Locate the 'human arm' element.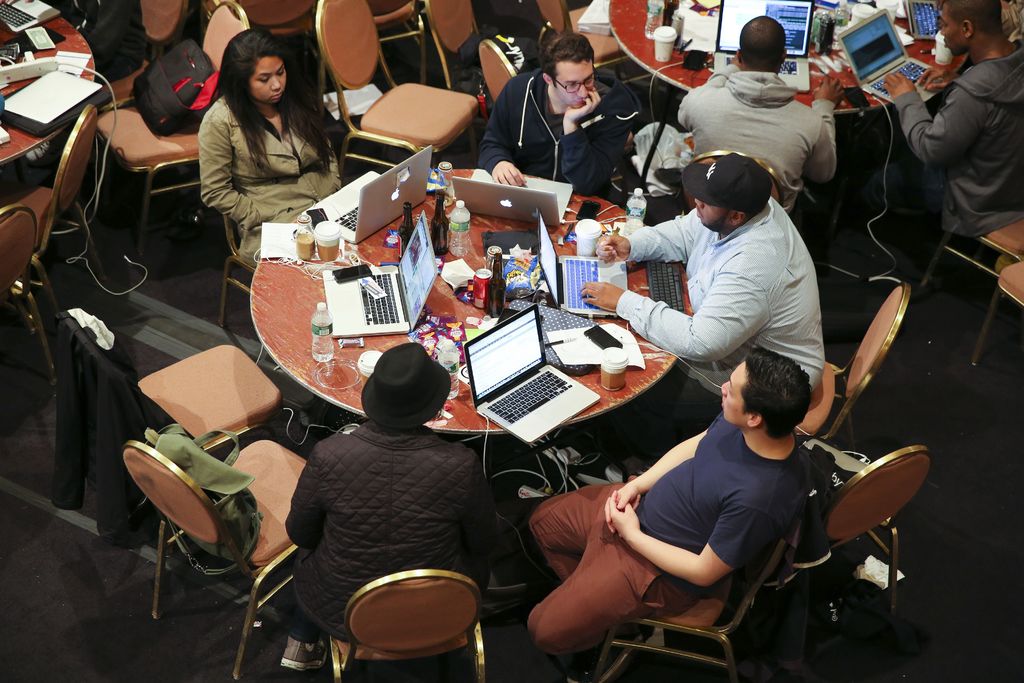
Element bbox: box(810, 69, 851, 190).
